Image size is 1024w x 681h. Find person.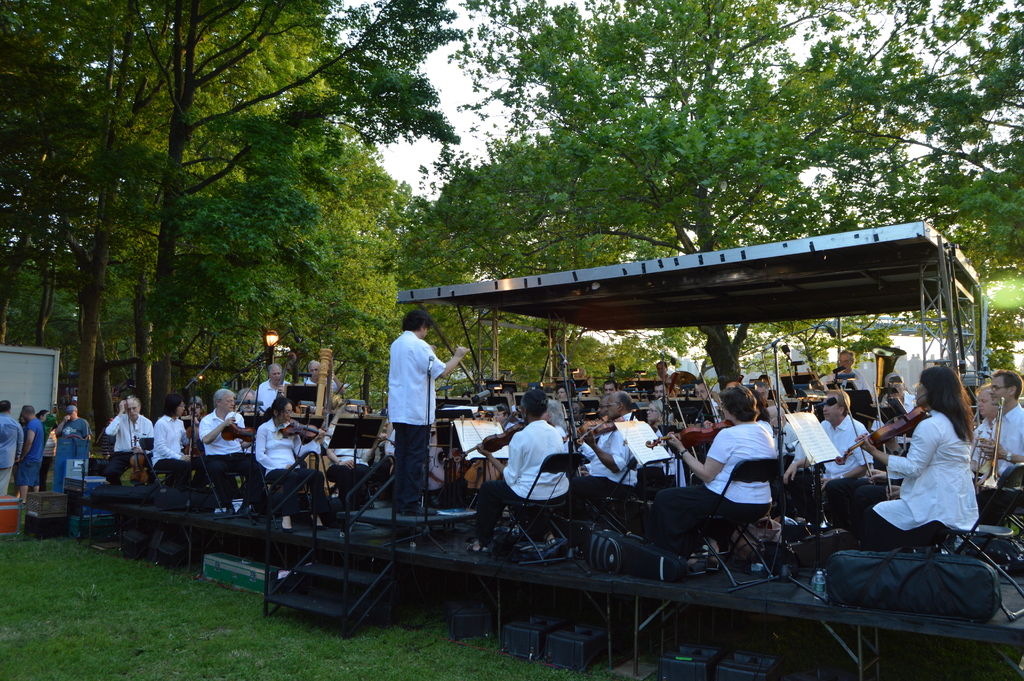
pyautogui.locateOnScreen(102, 393, 158, 498).
